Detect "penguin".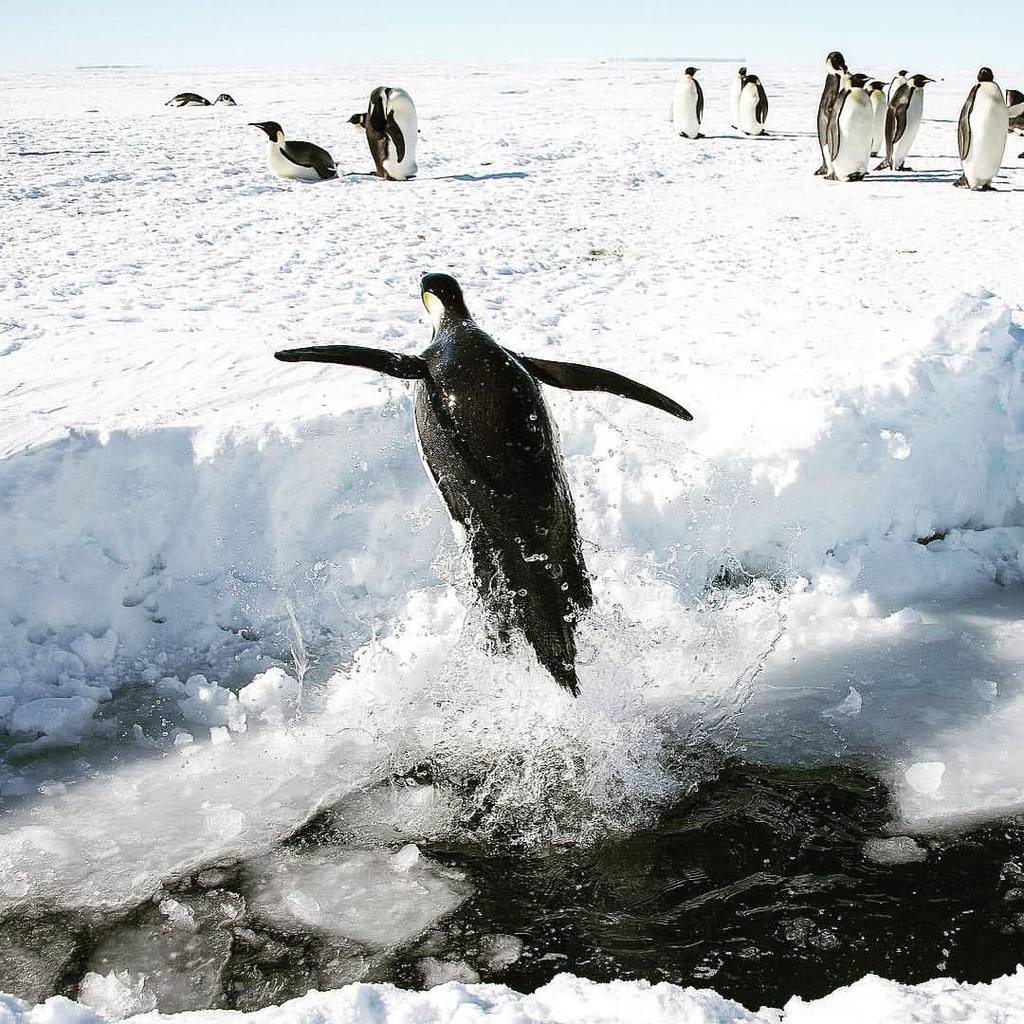
Detected at box=[958, 69, 1016, 199].
